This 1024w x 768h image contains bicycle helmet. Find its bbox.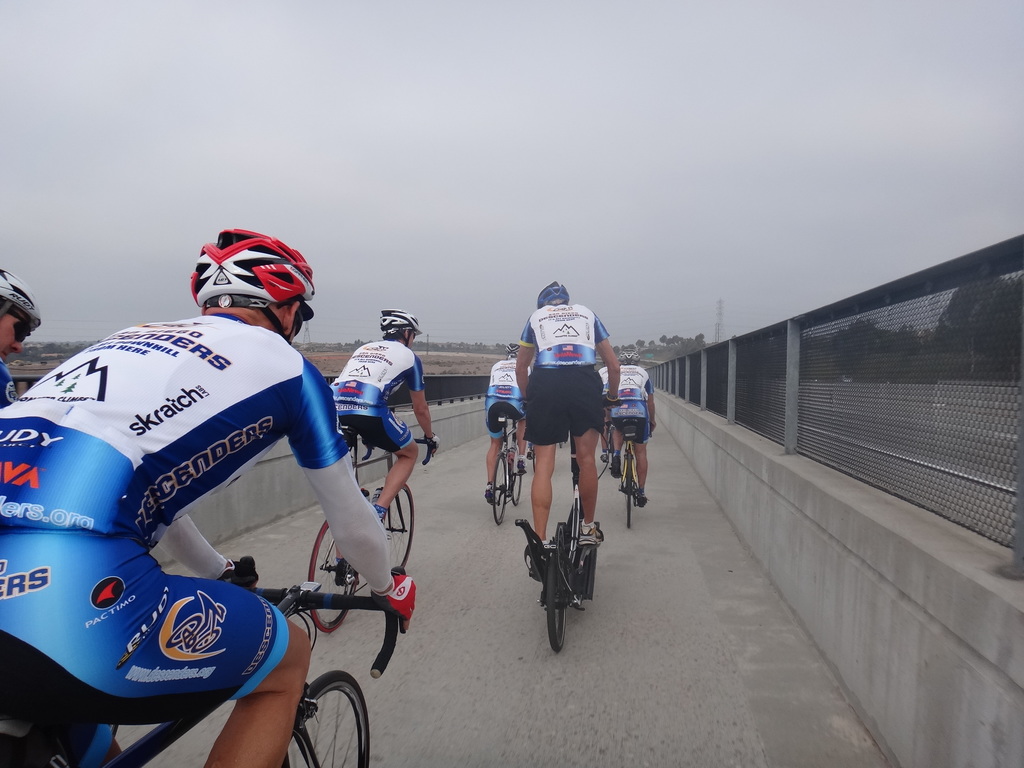
l=190, t=227, r=323, b=348.
